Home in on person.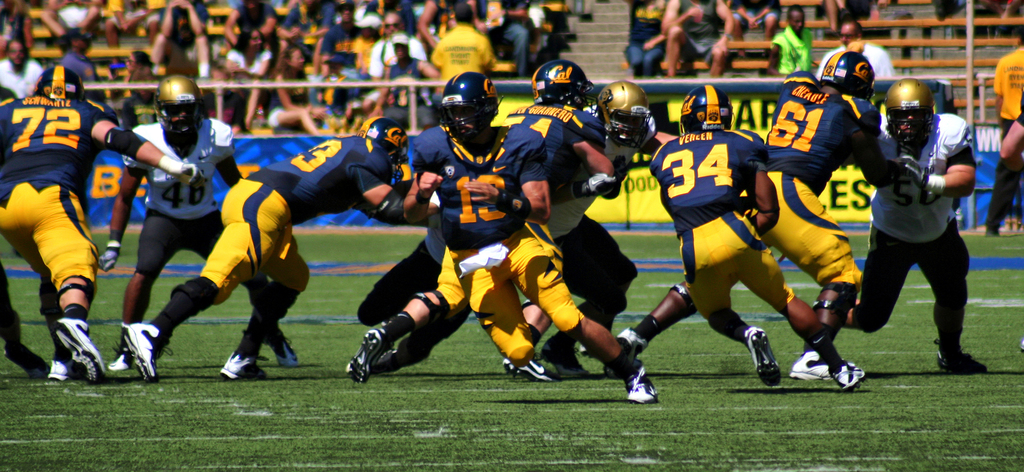
Homed in at Rect(97, 70, 298, 364).
